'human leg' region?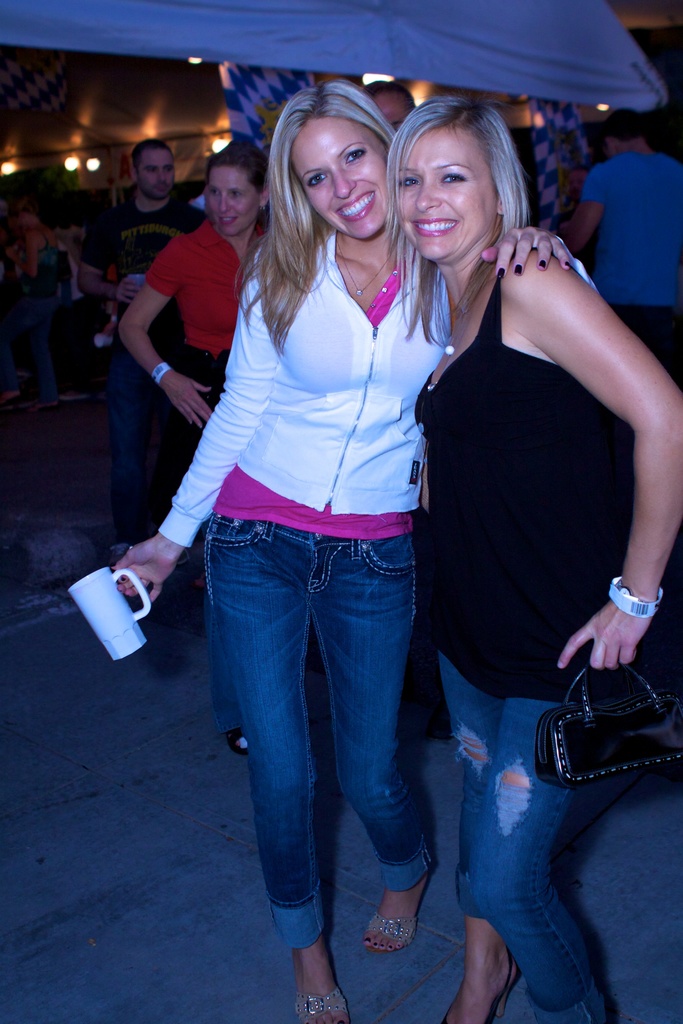
region(465, 700, 621, 1023)
